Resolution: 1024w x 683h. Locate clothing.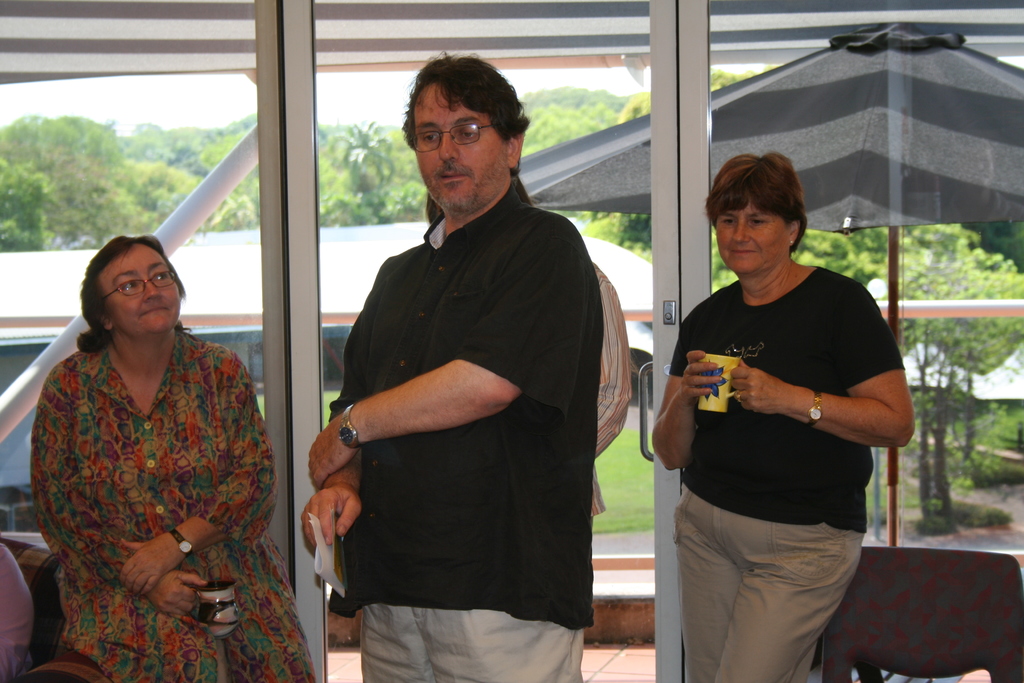
select_region(31, 328, 319, 682).
